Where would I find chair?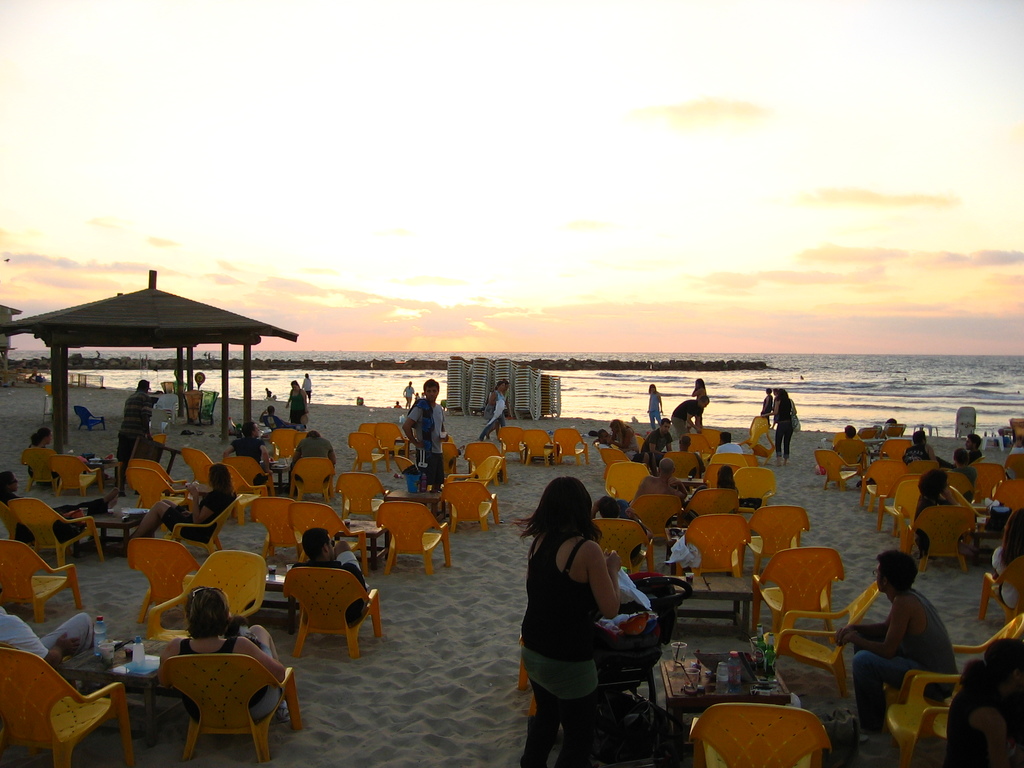
At BBox(973, 459, 1006, 500).
